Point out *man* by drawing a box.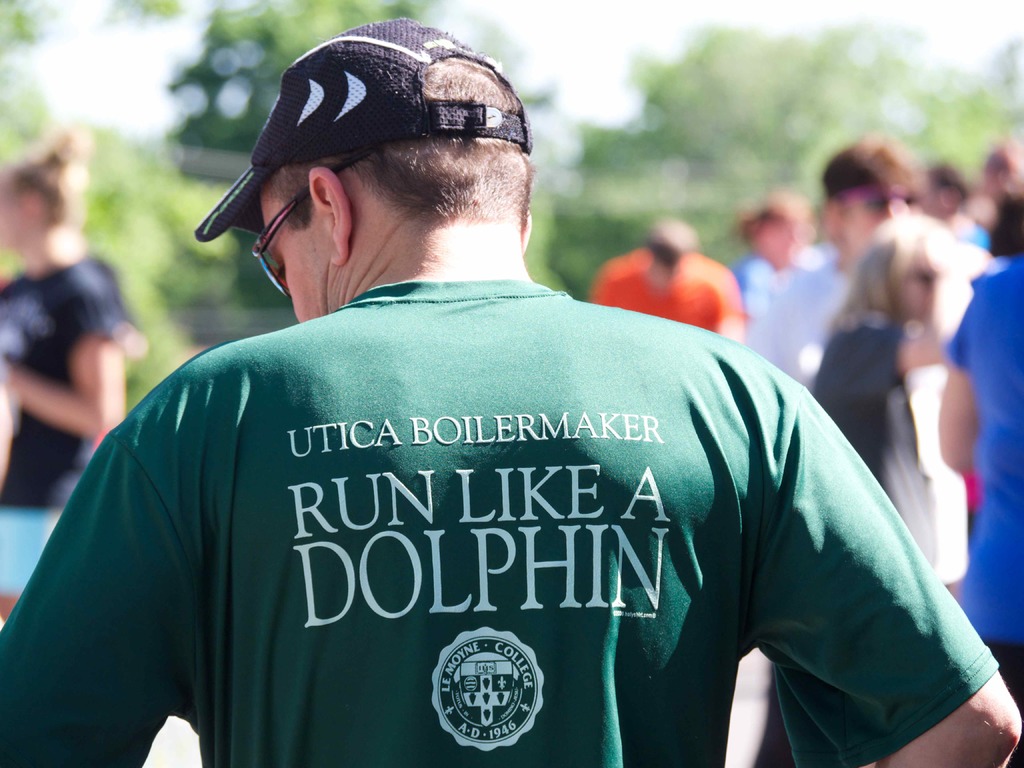
detection(593, 218, 740, 344).
